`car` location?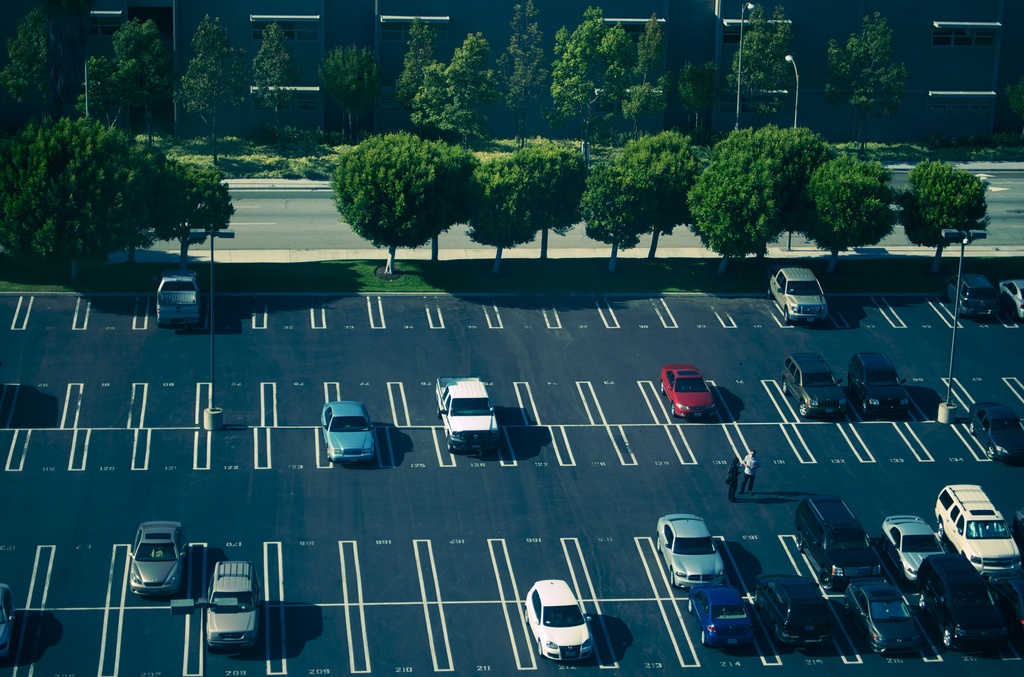
x1=770, y1=266, x2=829, y2=322
